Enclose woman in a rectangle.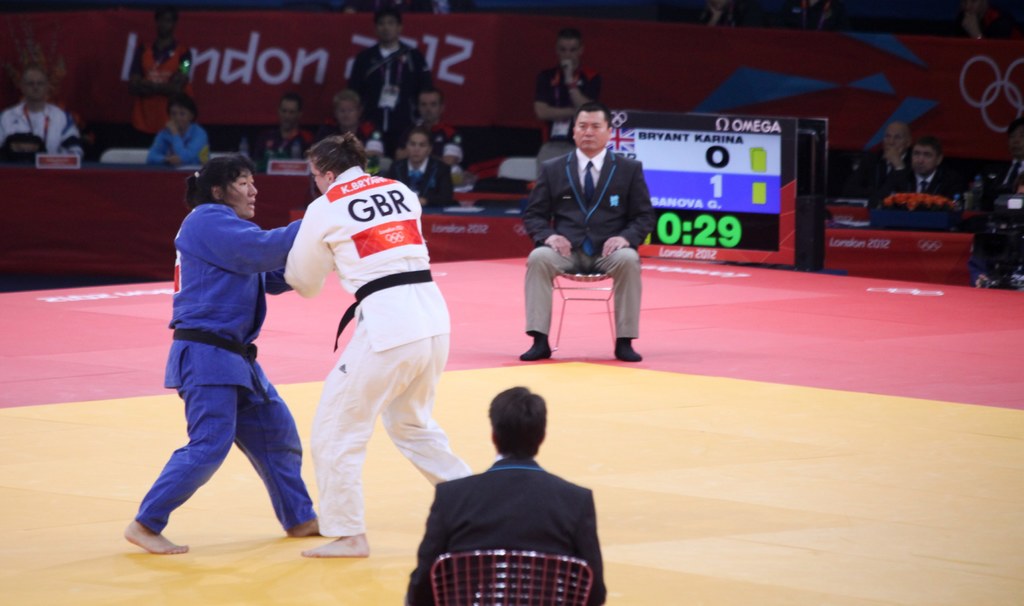
[115, 156, 312, 565].
